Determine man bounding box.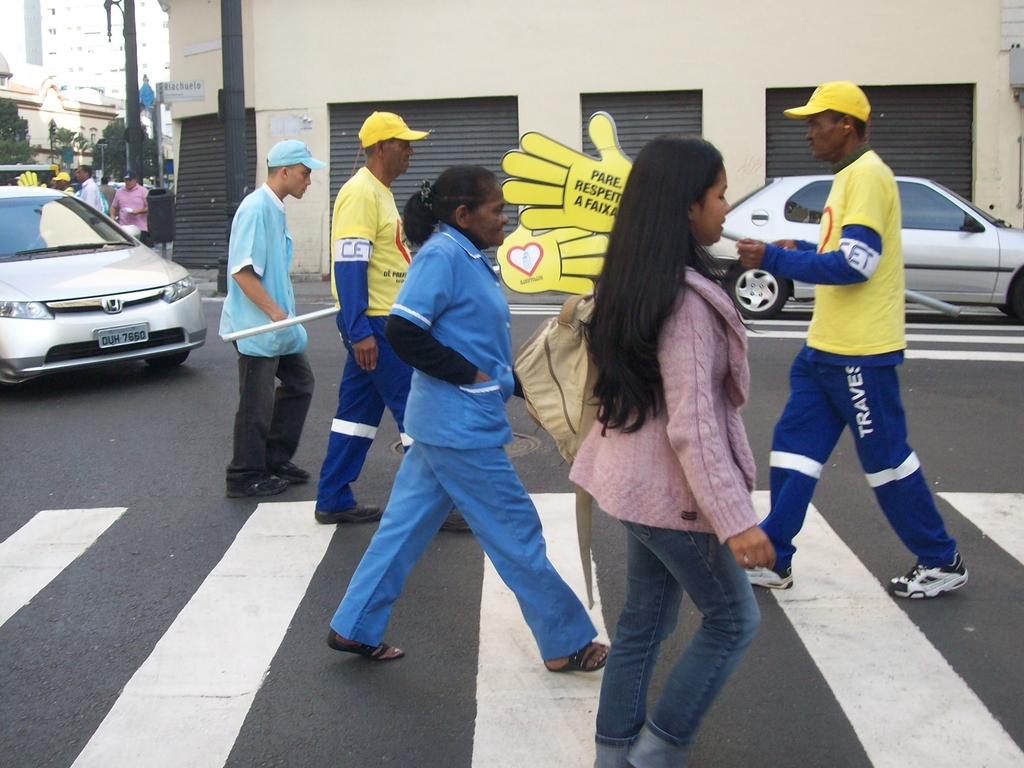
Determined: bbox=(106, 170, 152, 246).
